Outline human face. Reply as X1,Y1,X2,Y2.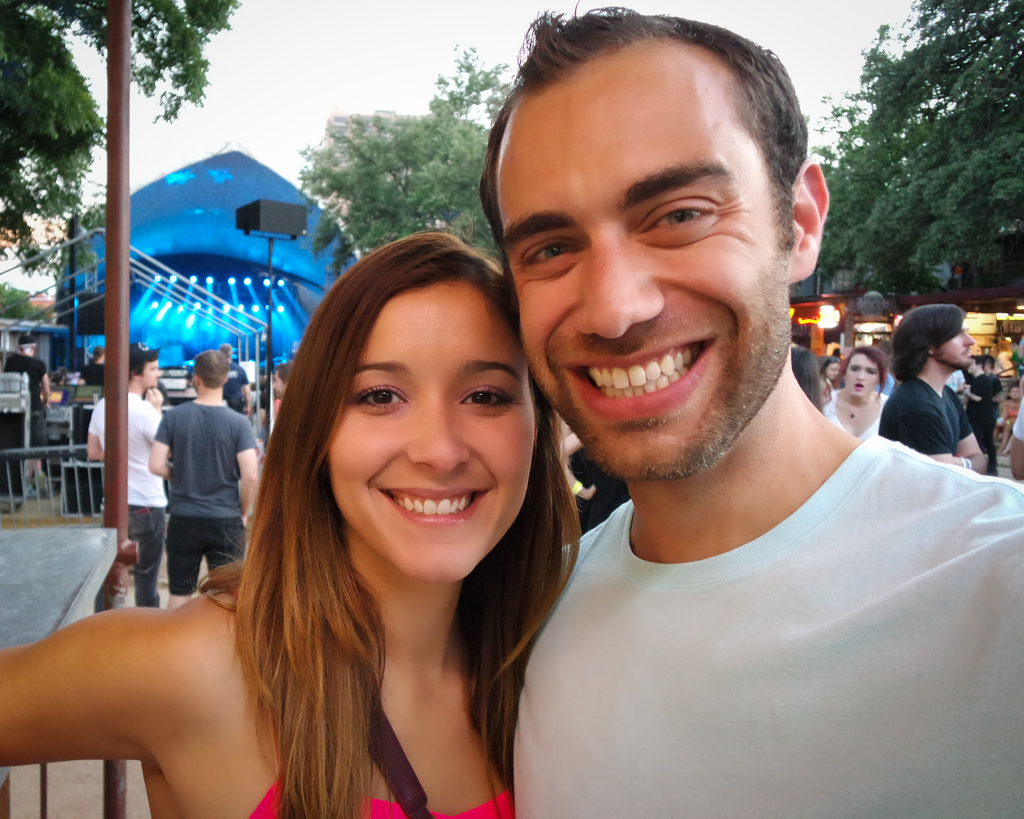
273,370,285,400.
